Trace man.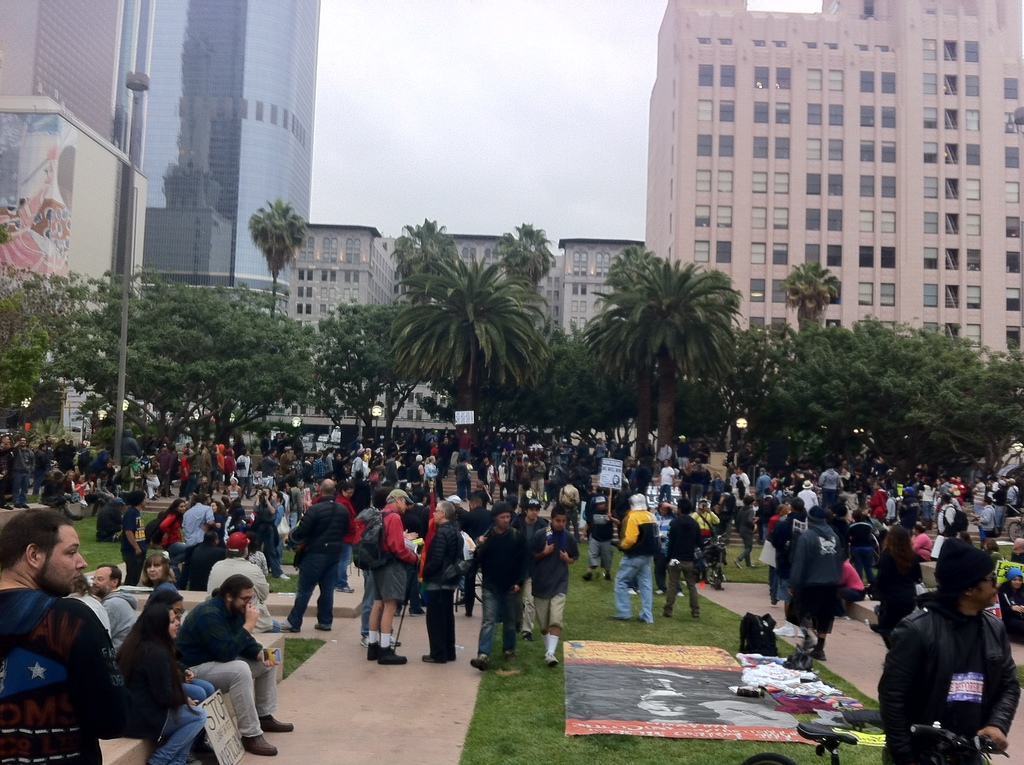
Traced to Rect(477, 454, 493, 483).
